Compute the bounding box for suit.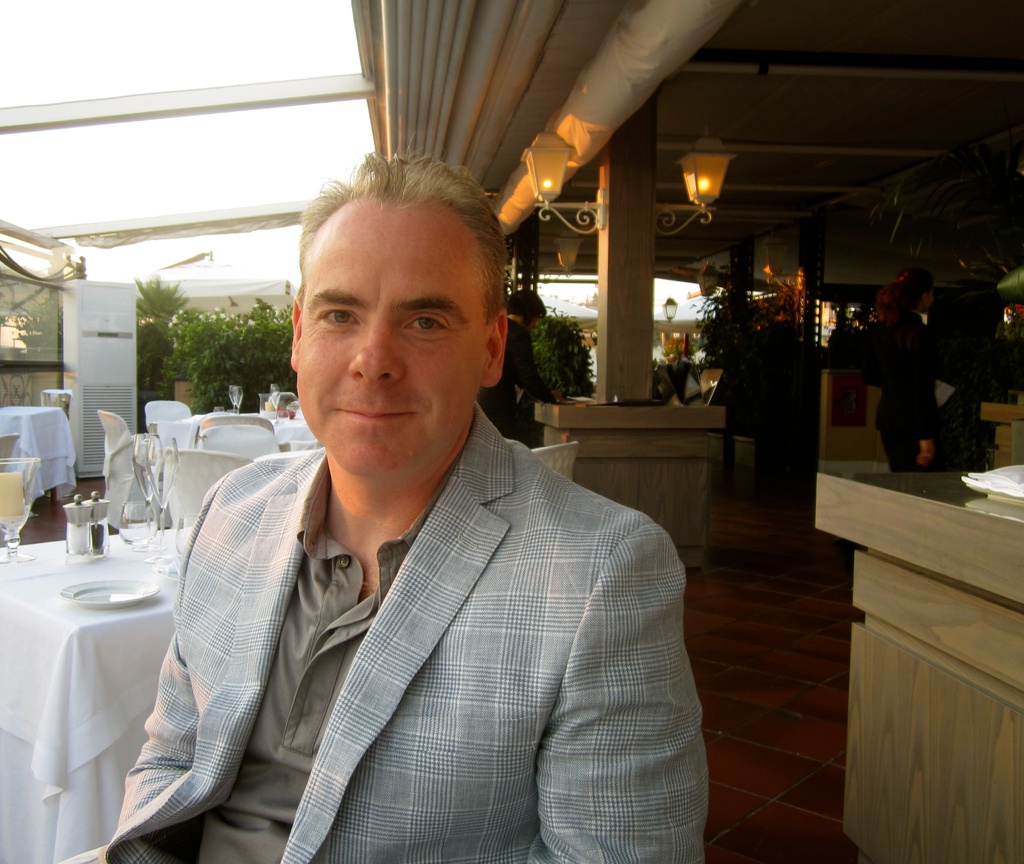
93/396/710/863.
